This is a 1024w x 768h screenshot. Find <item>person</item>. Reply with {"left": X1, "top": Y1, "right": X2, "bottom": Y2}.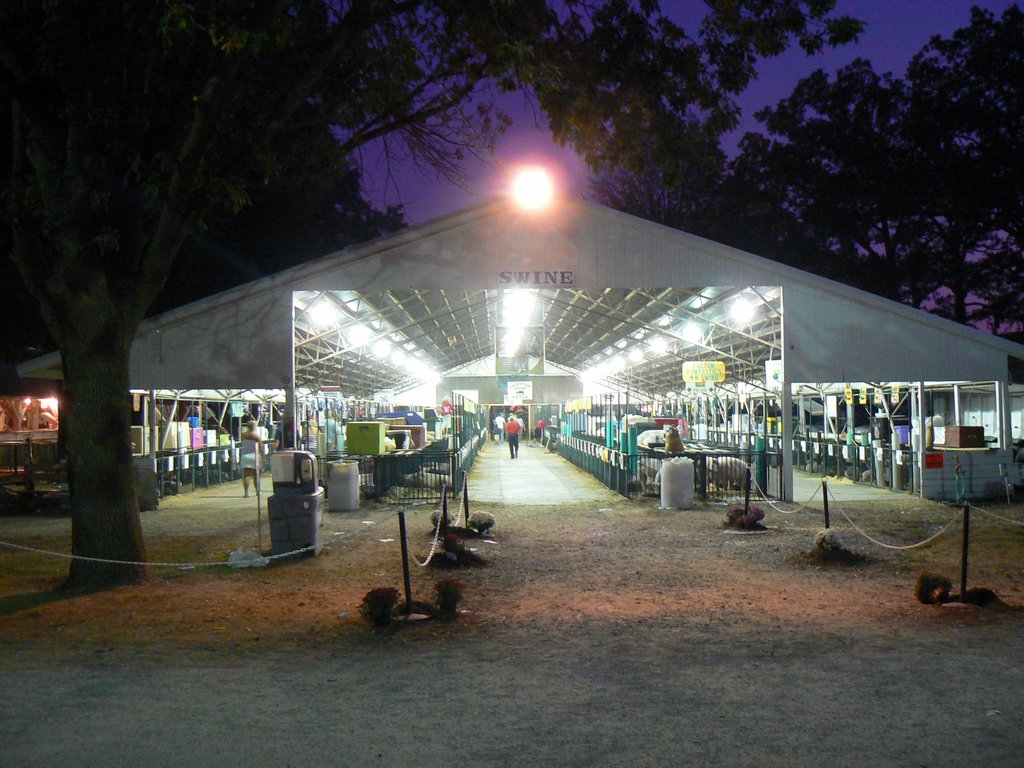
{"left": 536, "top": 419, "right": 549, "bottom": 445}.
